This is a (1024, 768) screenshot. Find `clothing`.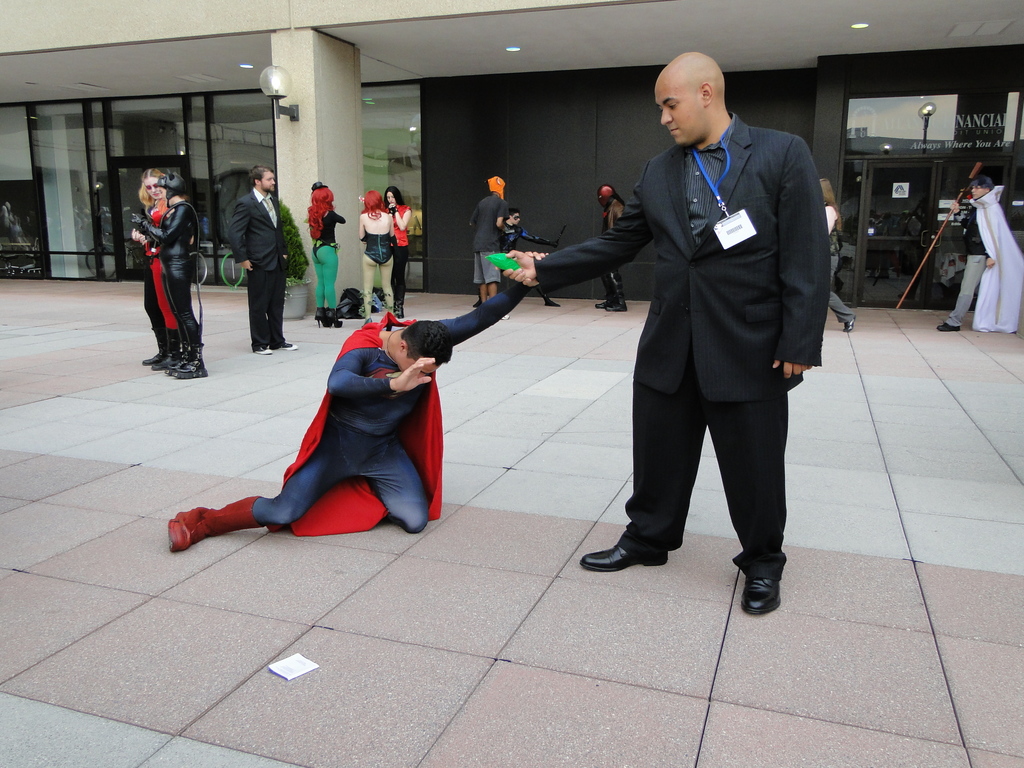
Bounding box: 225/278/459/535.
